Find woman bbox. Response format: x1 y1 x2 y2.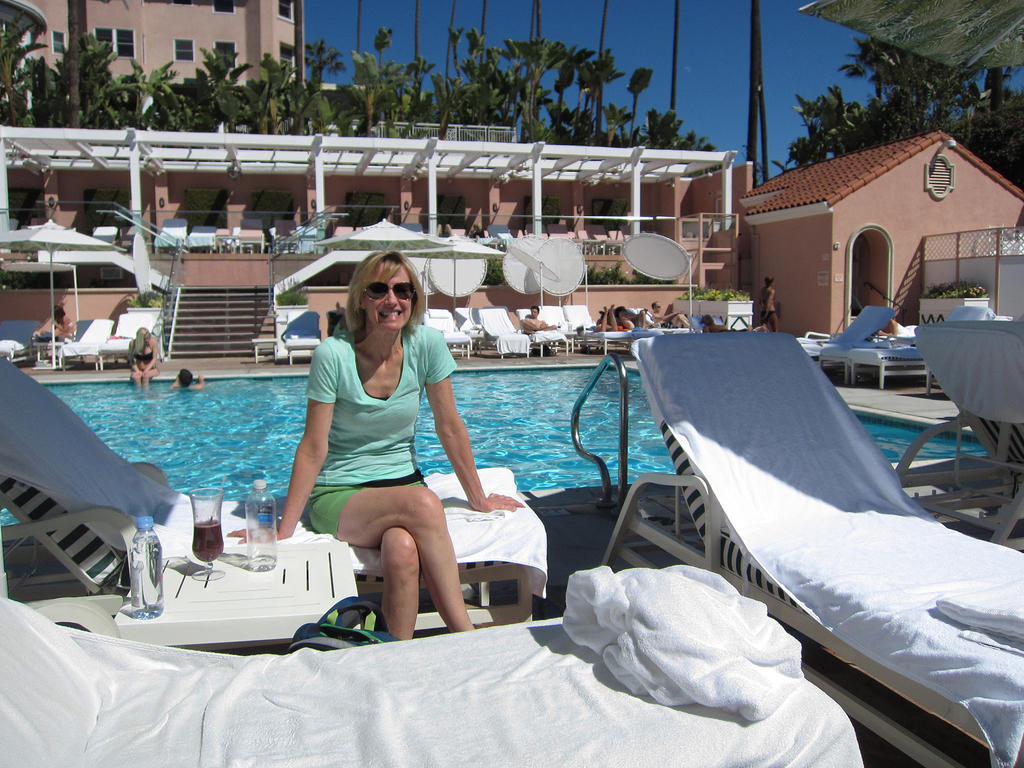
234 266 536 661.
